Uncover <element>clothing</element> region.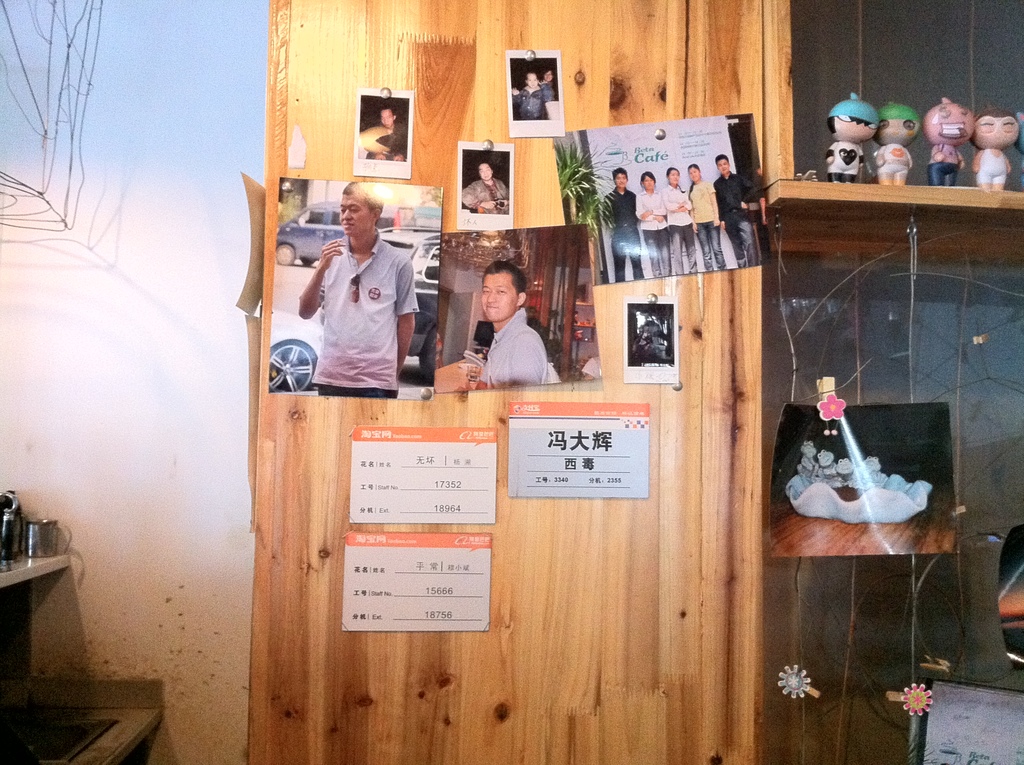
Uncovered: detection(708, 163, 751, 265).
